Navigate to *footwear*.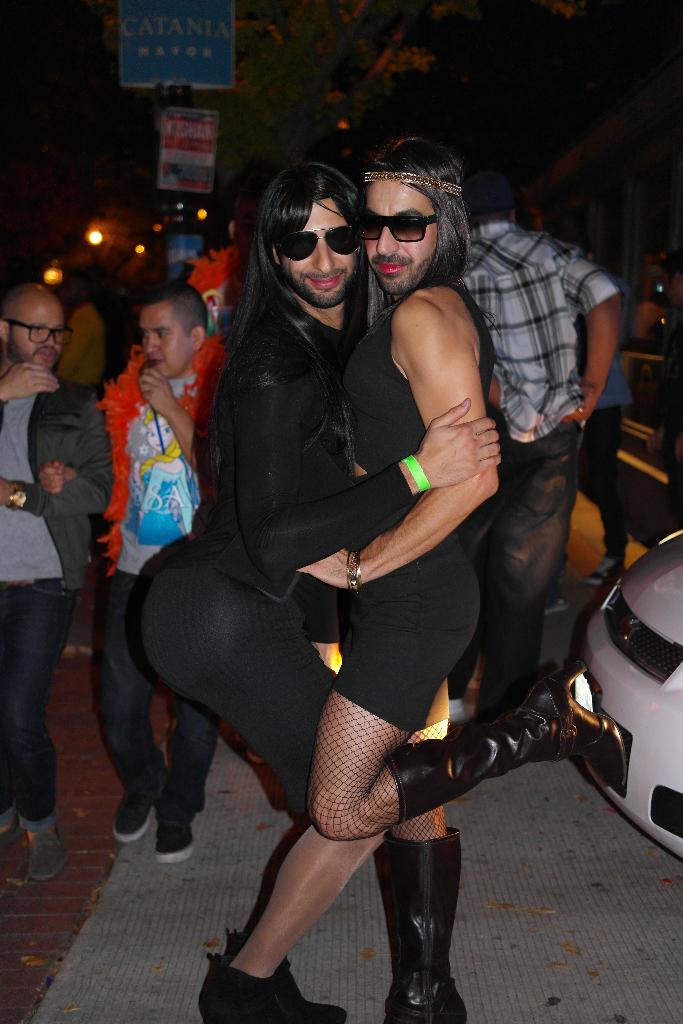
Navigation target: <region>542, 591, 570, 614</region>.
